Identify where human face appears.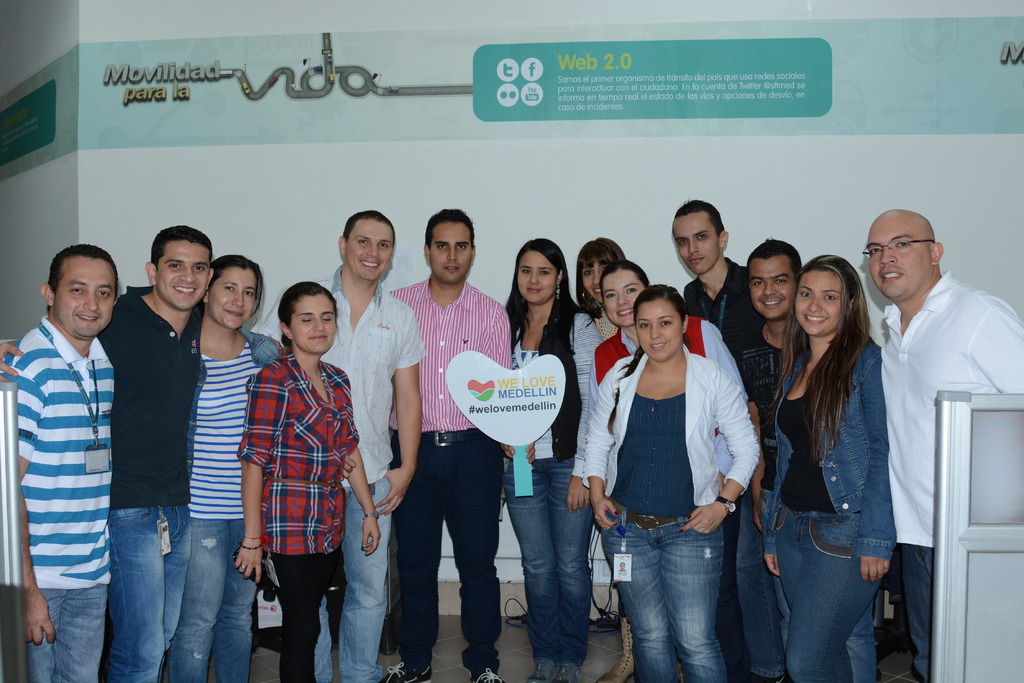
Appears at select_region(512, 248, 558, 301).
